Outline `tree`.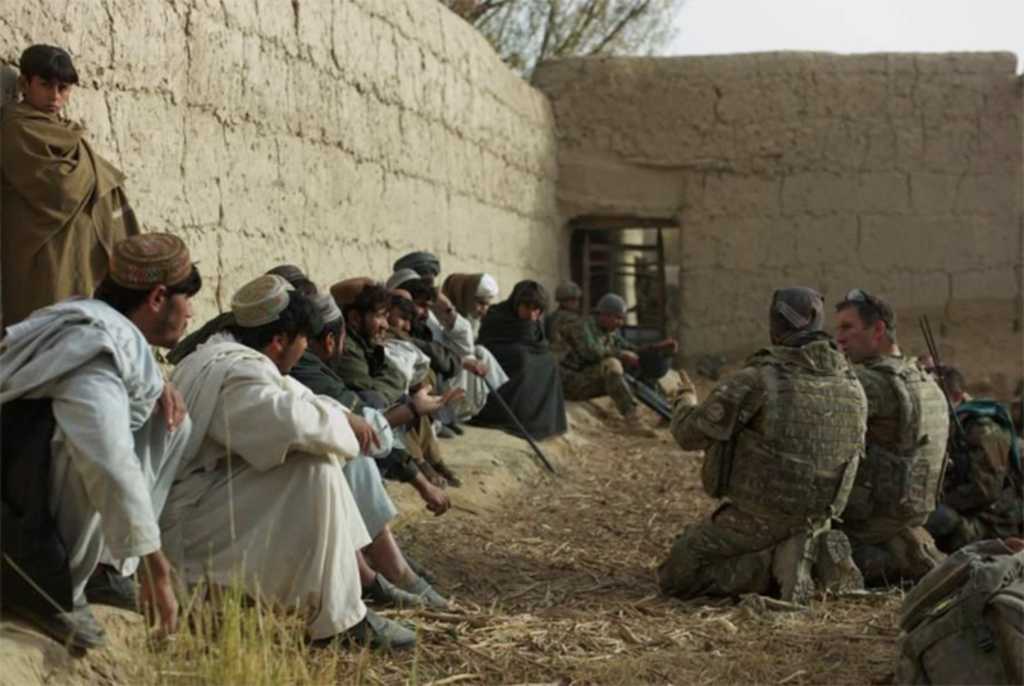
Outline: detection(438, 0, 689, 83).
